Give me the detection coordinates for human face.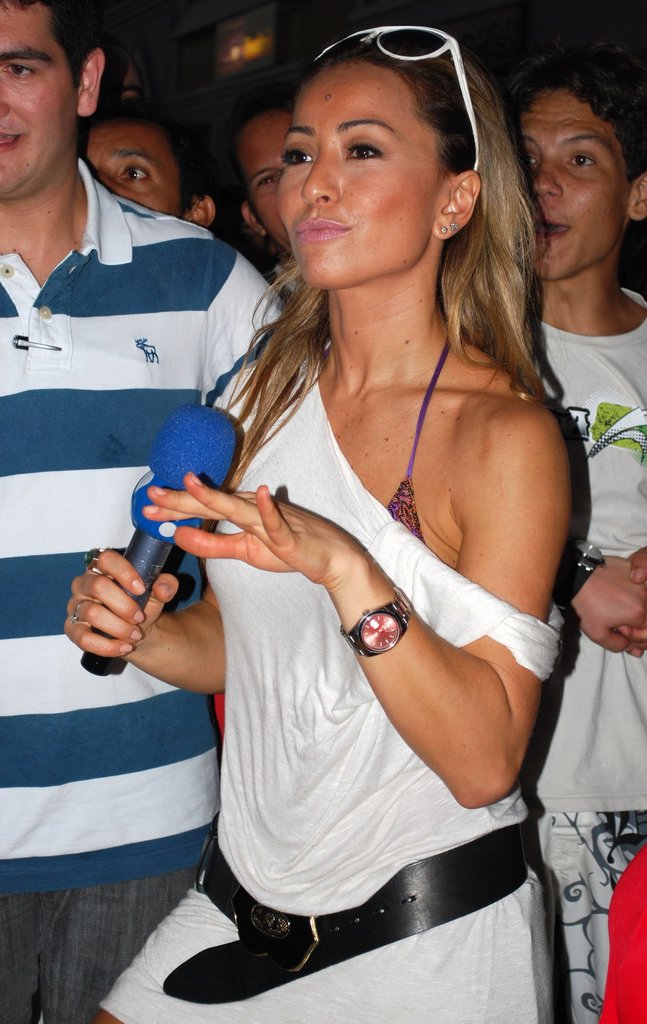
box(515, 89, 623, 290).
